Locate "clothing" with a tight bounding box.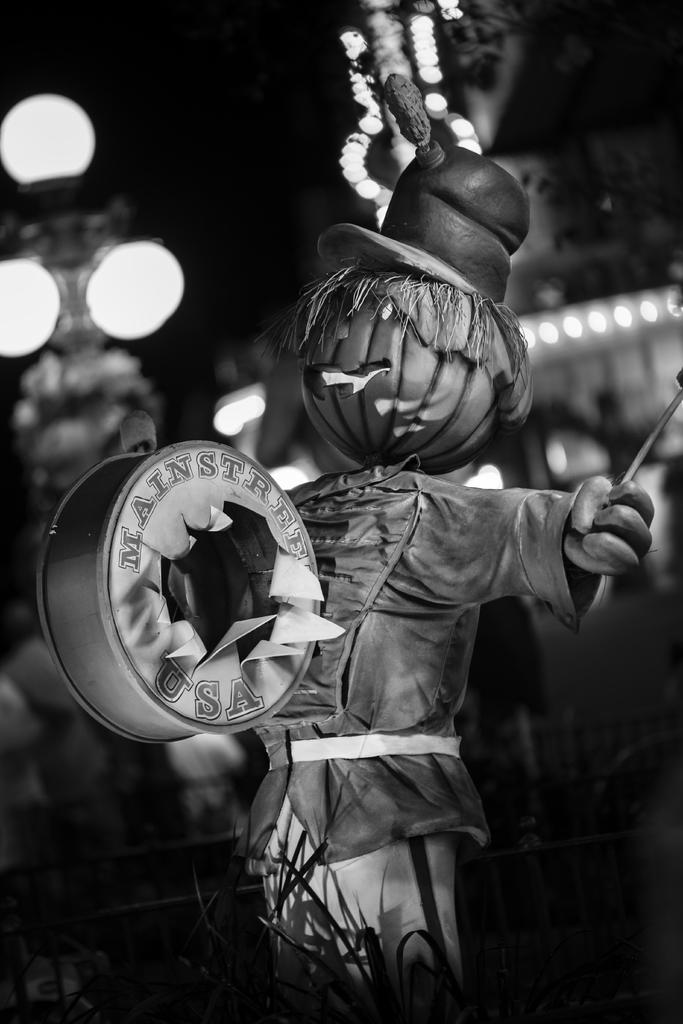
(251, 455, 602, 1008).
